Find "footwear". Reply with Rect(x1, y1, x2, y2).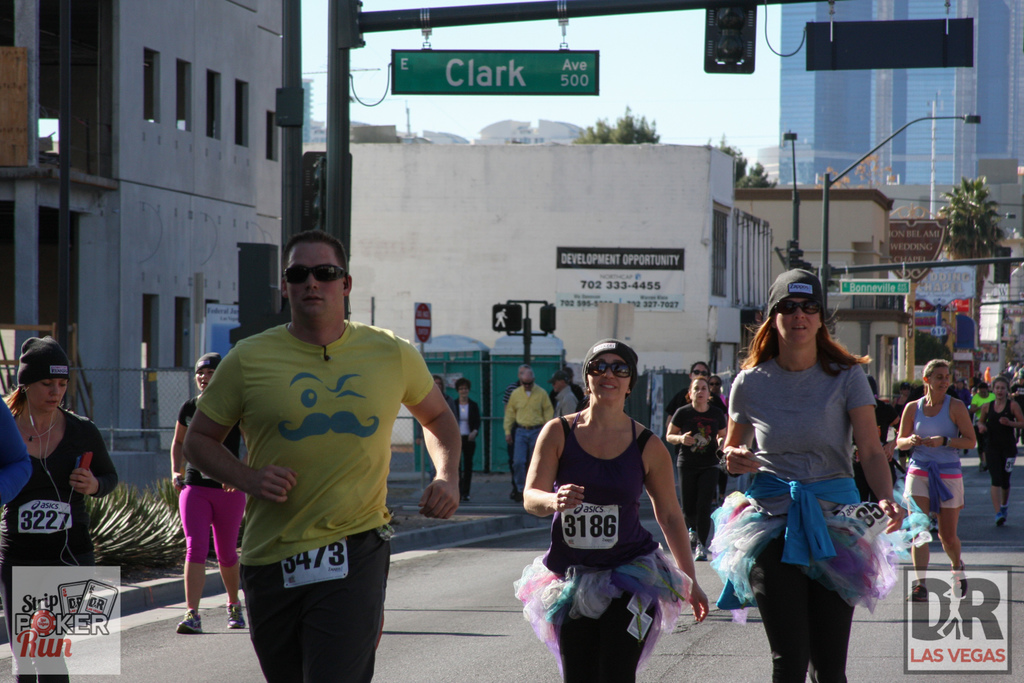
Rect(904, 583, 933, 604).
